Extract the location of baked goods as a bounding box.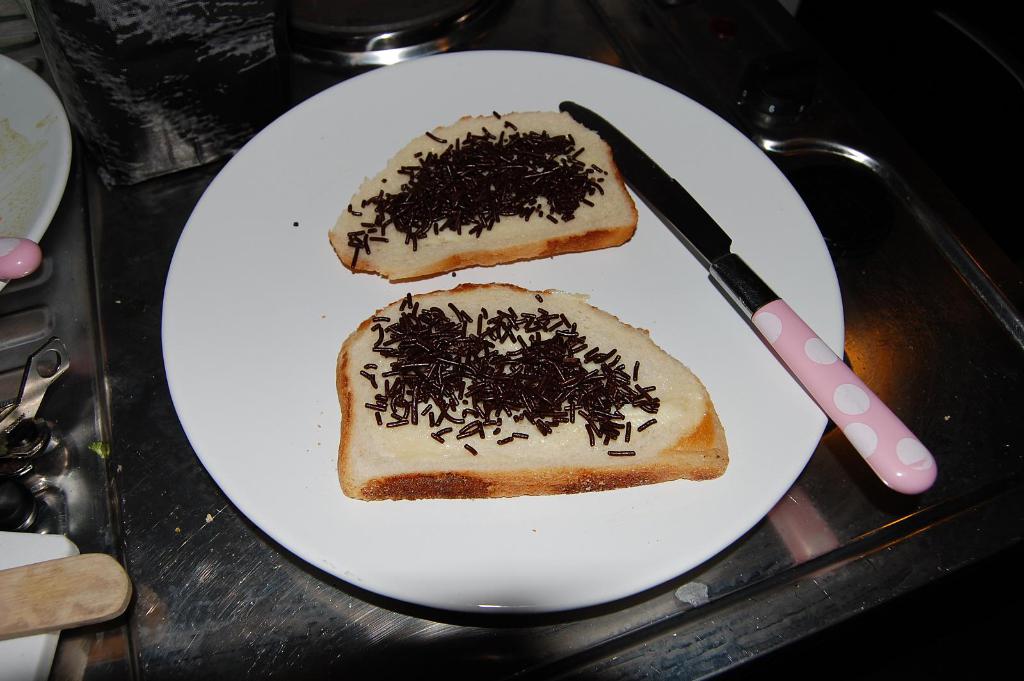
327:111:638:285.
